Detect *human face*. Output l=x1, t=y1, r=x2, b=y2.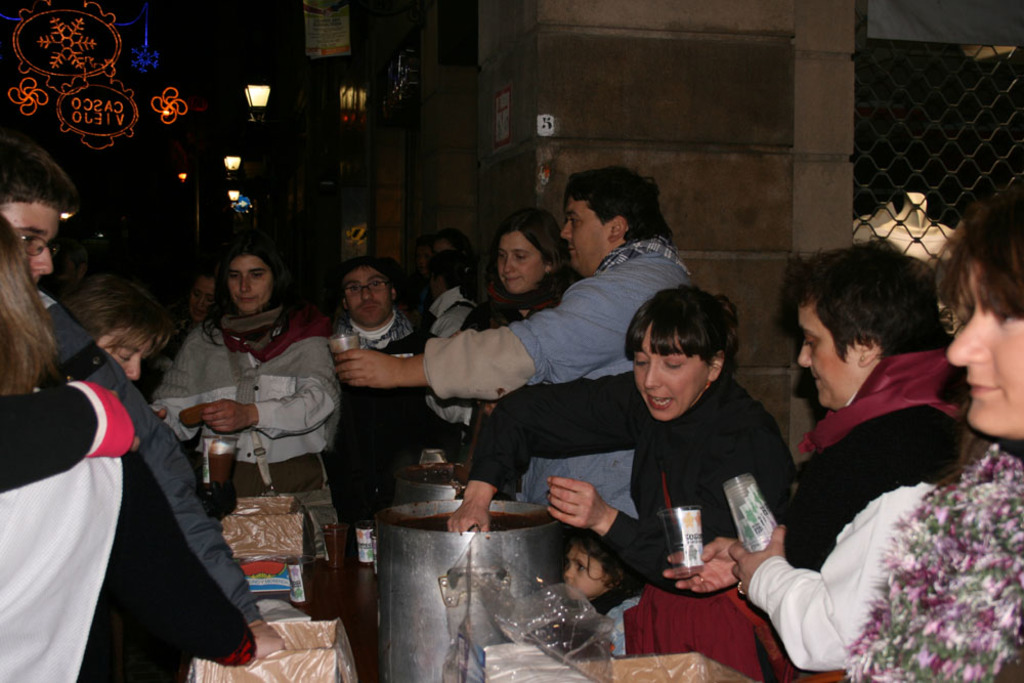
l=224, t=256, r=264, b=310.
